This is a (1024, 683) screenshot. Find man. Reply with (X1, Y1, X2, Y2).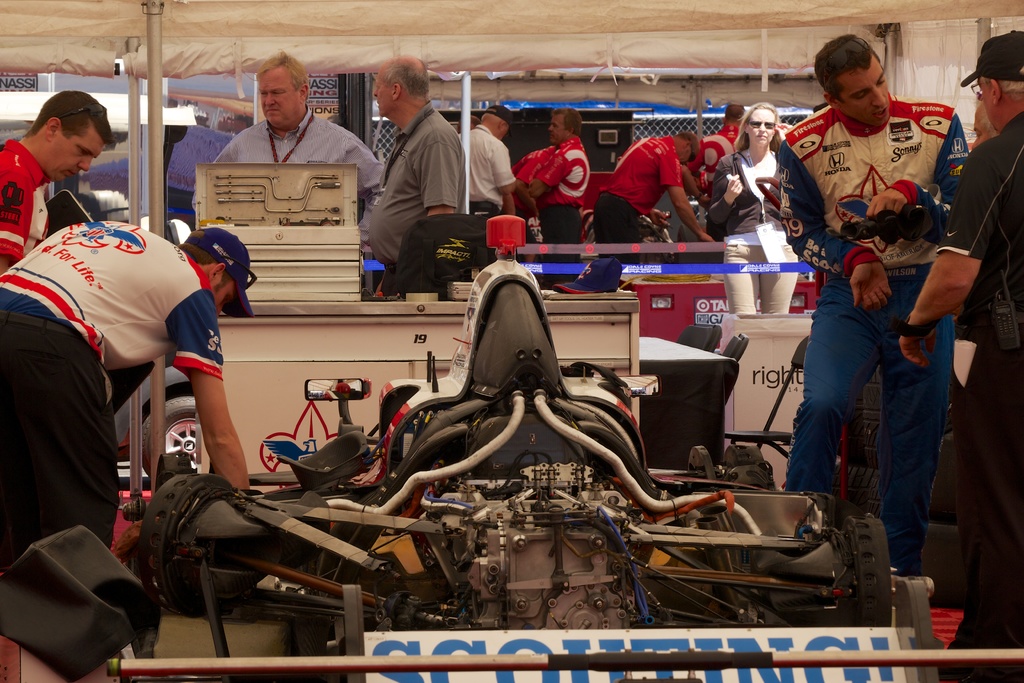
(676, 99, 753, 213).
